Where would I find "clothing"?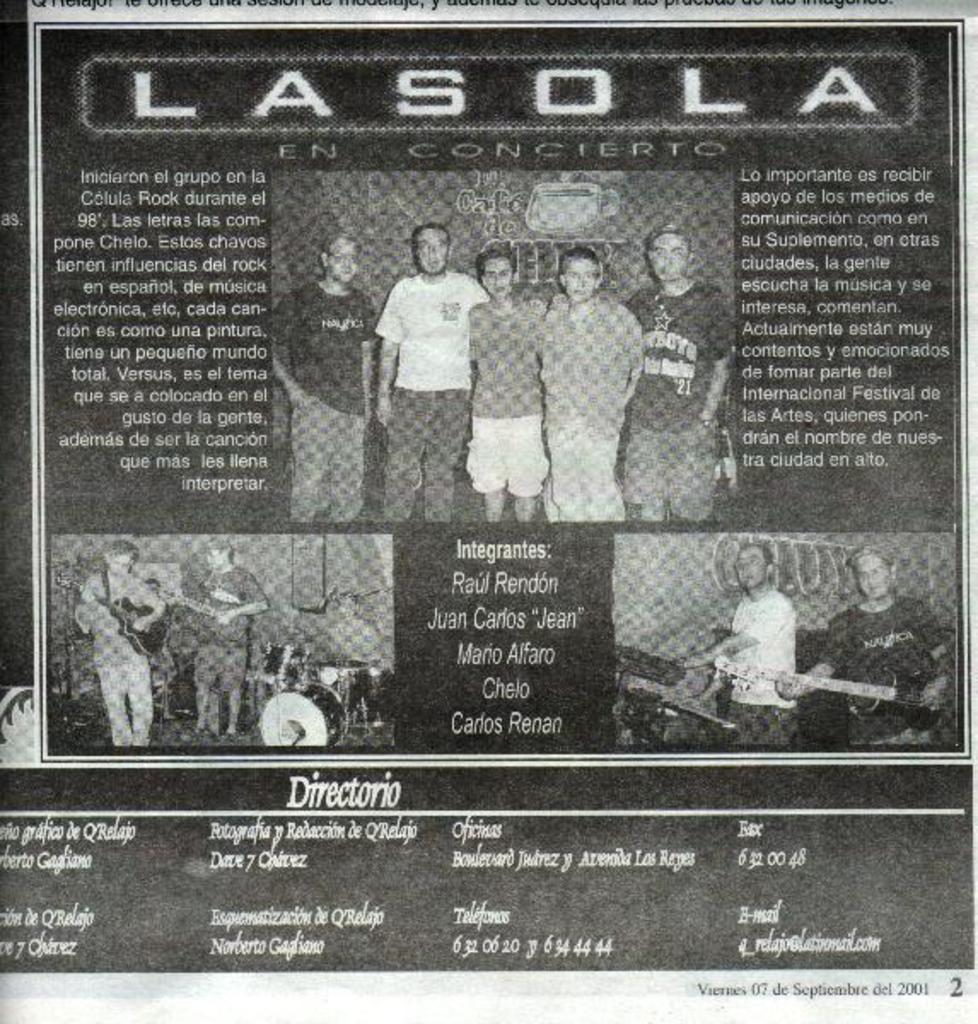
At rect(369, 263, 490, 522).
